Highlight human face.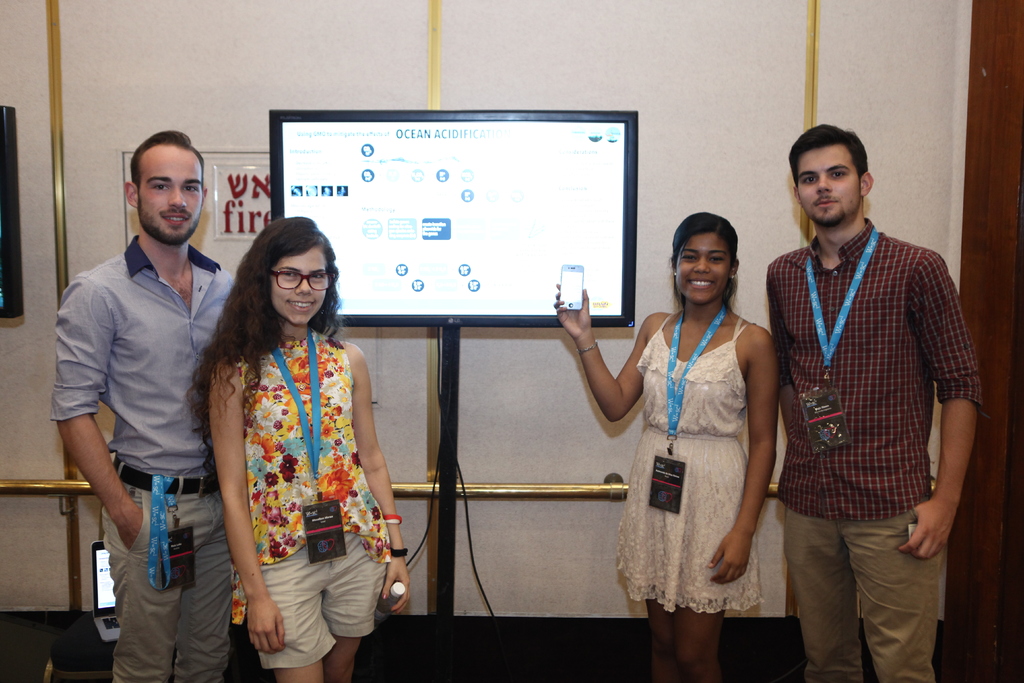
Highlighted region: pyautogui.locateOnScreen(676, 233, 730, 305).
